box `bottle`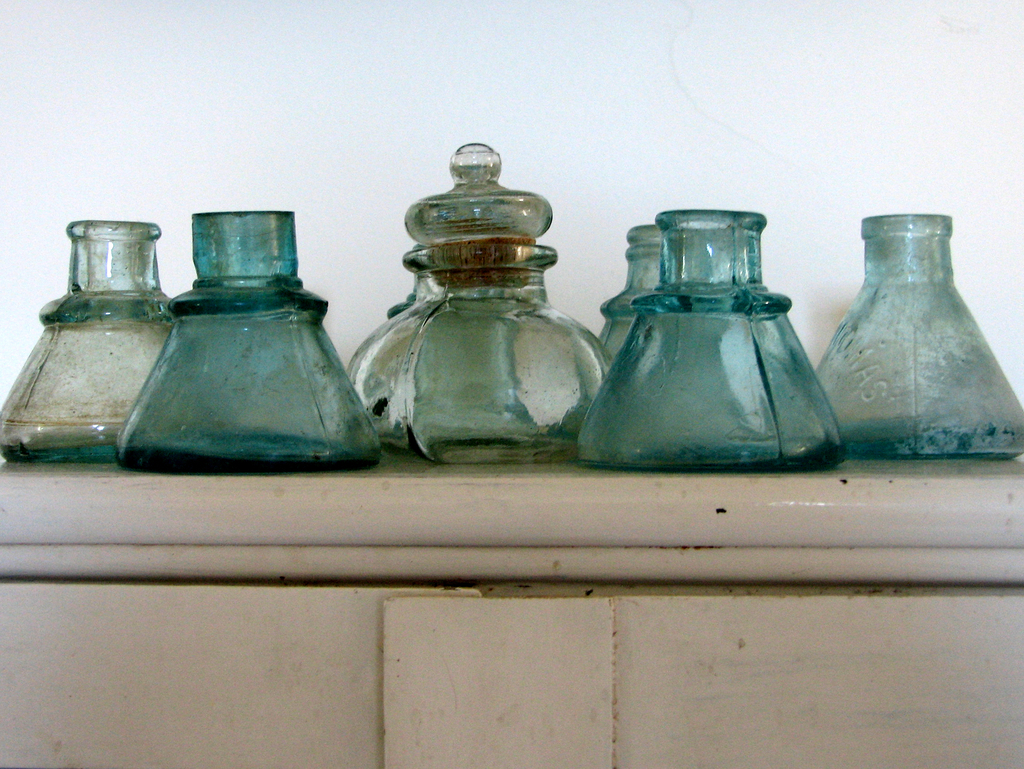
116 209 381 475
